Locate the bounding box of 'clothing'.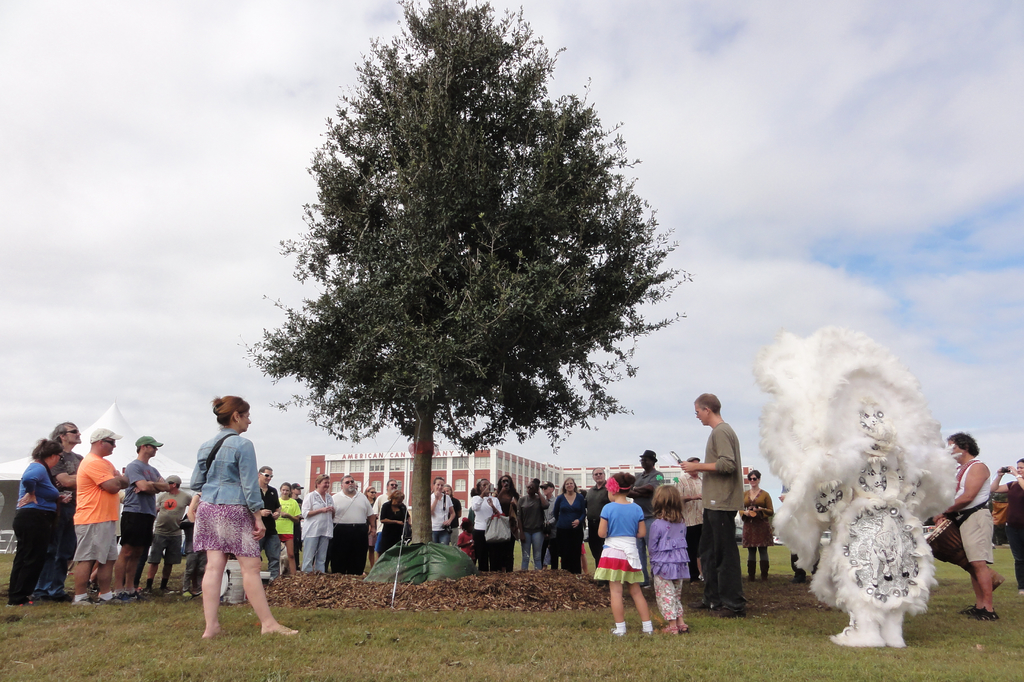
Bounding box: bbox=(141, 482, 190, 562).
